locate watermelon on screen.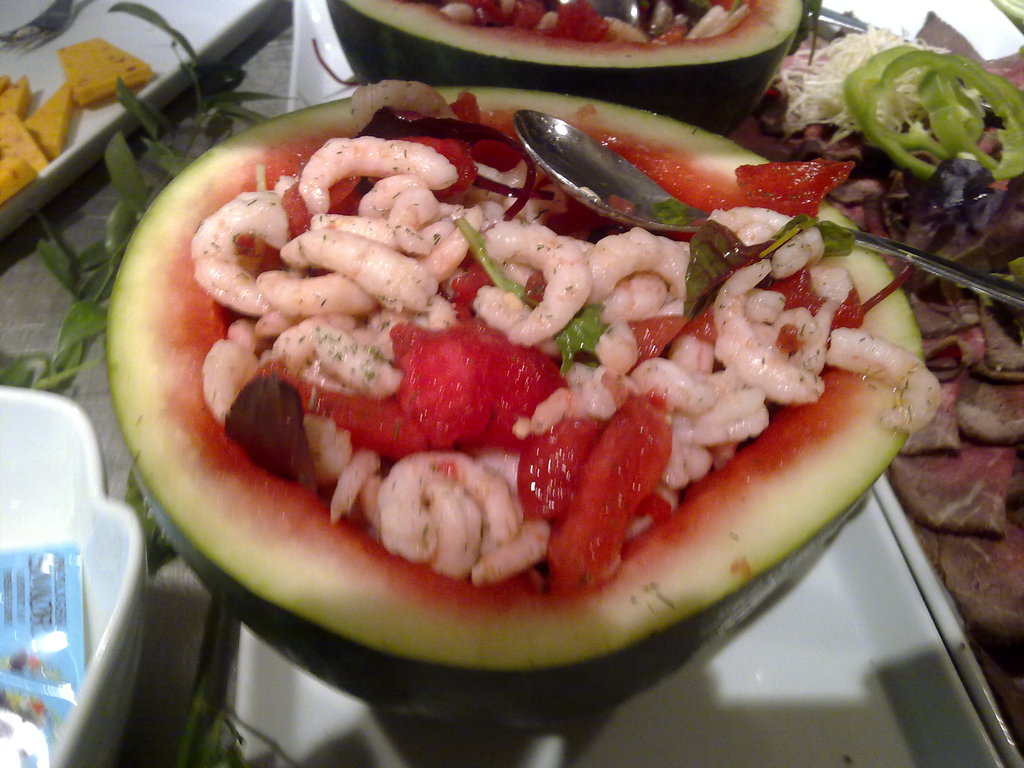
On screen at select_region(327, 0, 804, 141).
